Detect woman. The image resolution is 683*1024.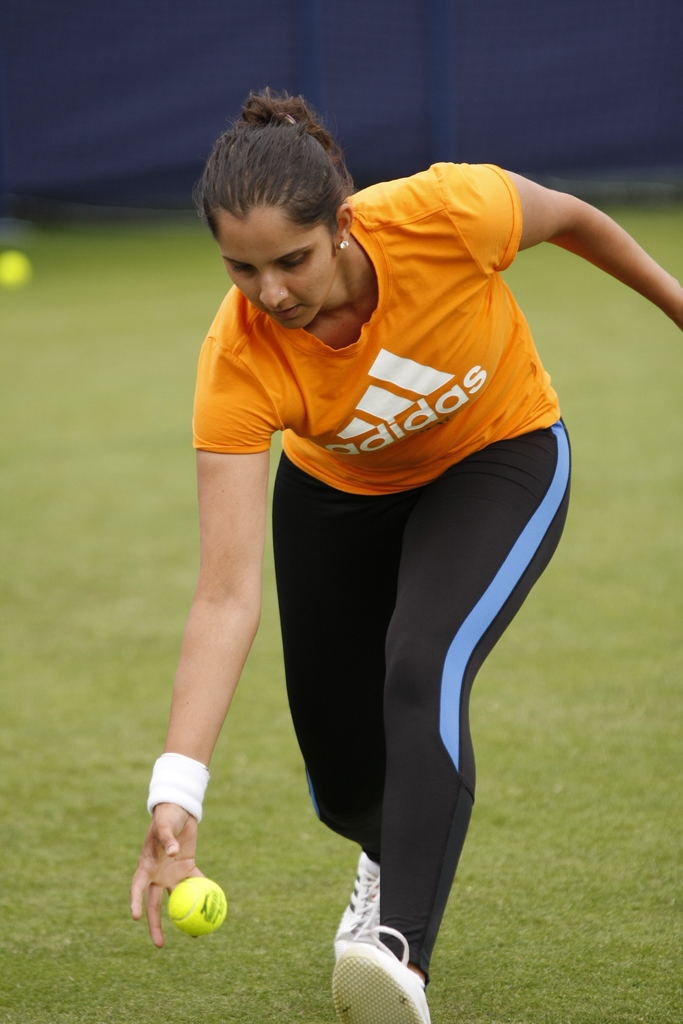
region(126, 114, 629, 995).
